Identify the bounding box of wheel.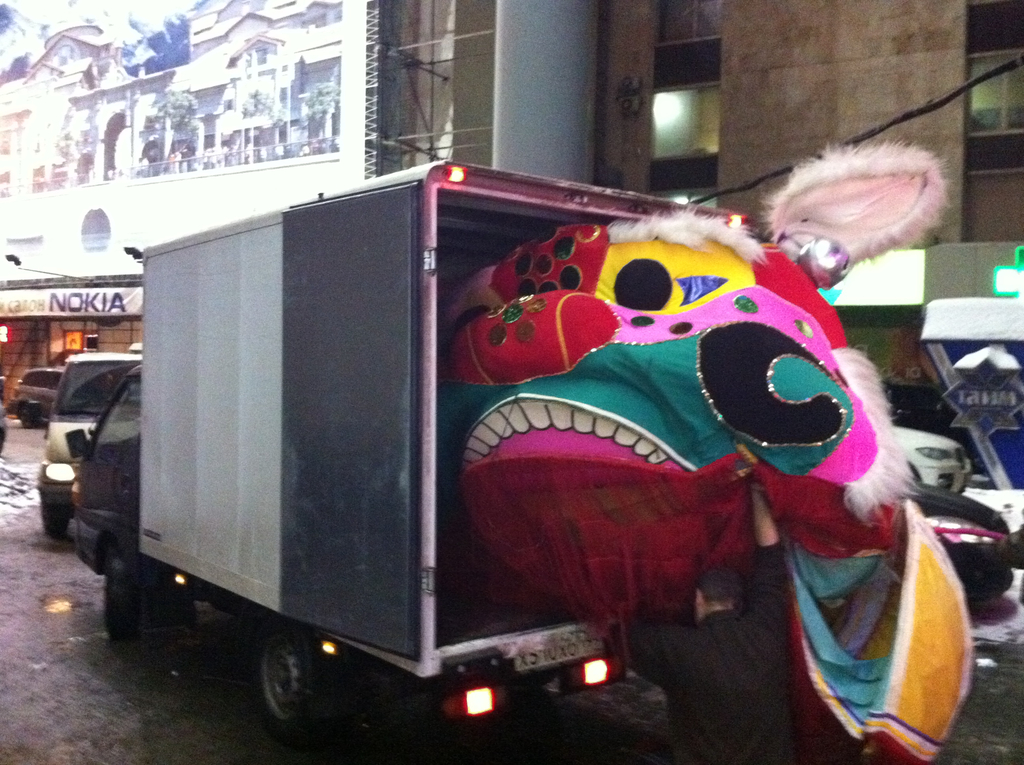
[left=41, top=508, right=67, bottom=540].
